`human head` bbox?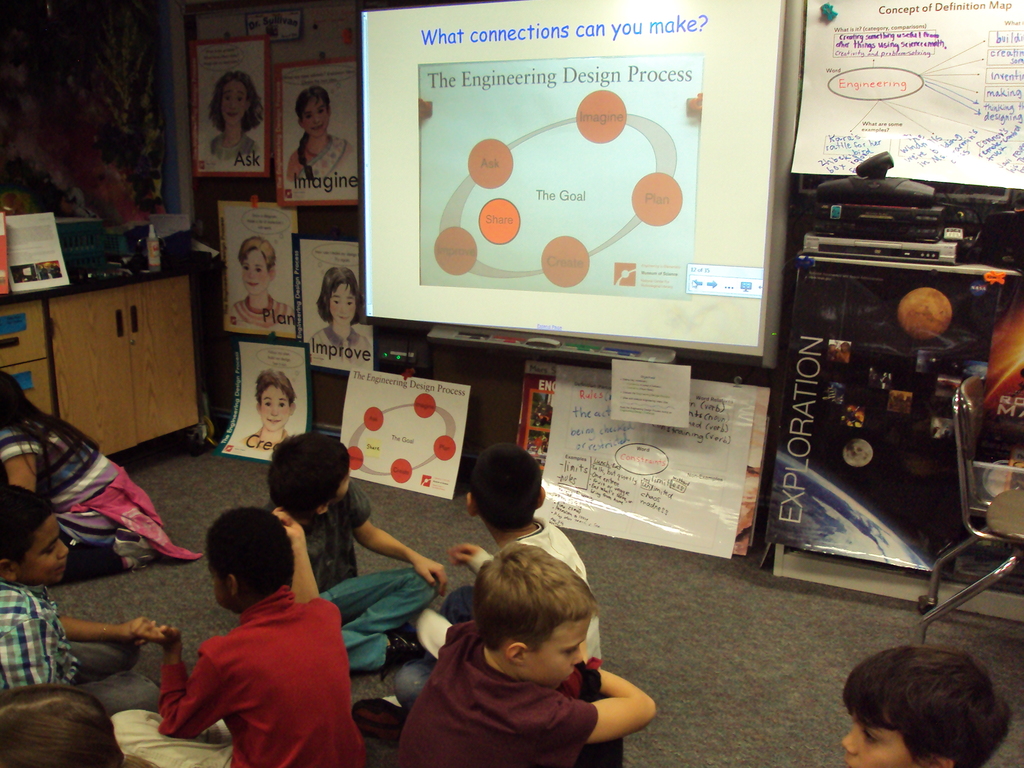
(left=321, top=268, right=362, bottom=328)
